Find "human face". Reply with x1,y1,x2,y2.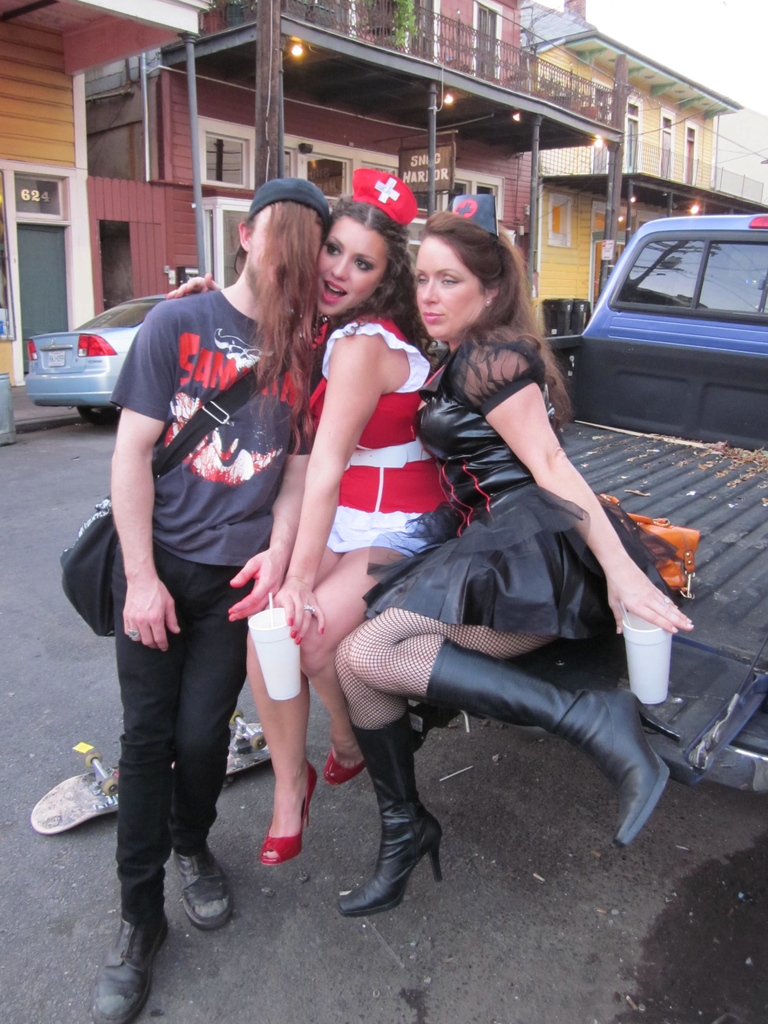
243,197,323,290.
